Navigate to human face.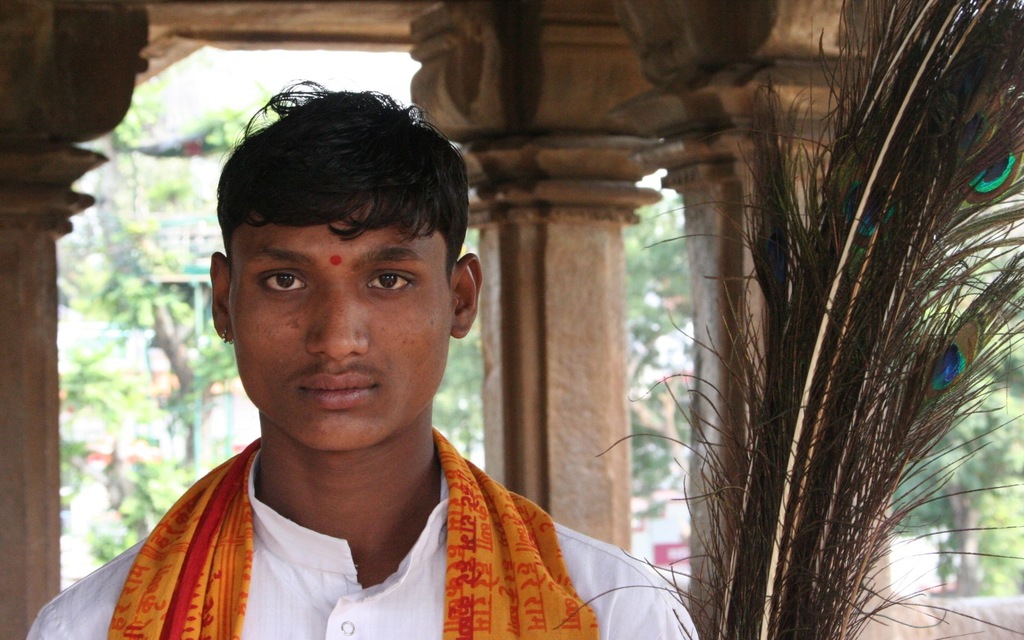
Navigation target: box(234, 195, 444, 438).
